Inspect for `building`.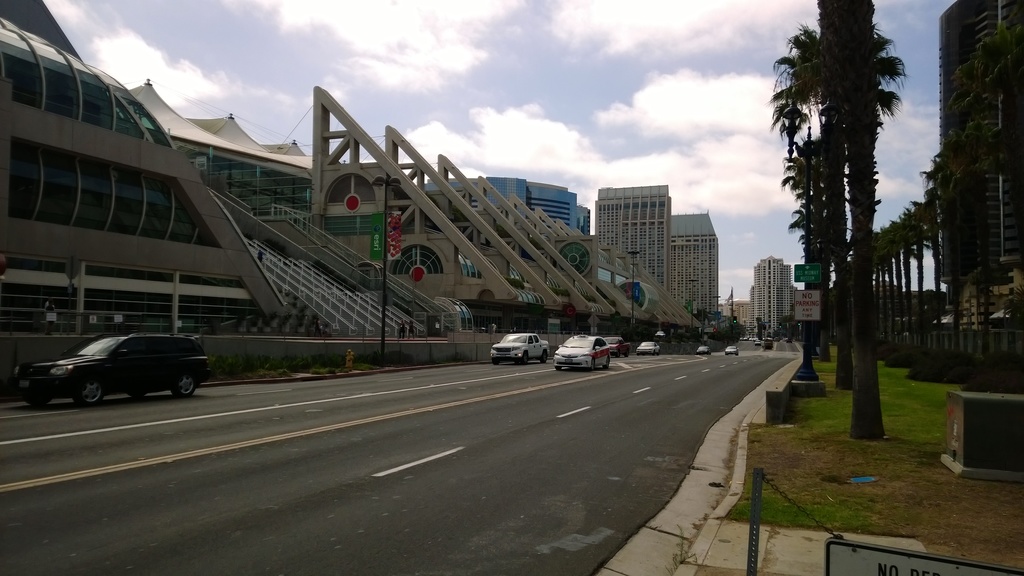
Inspection: [left=0, top=0, right=700, bottom=332].
